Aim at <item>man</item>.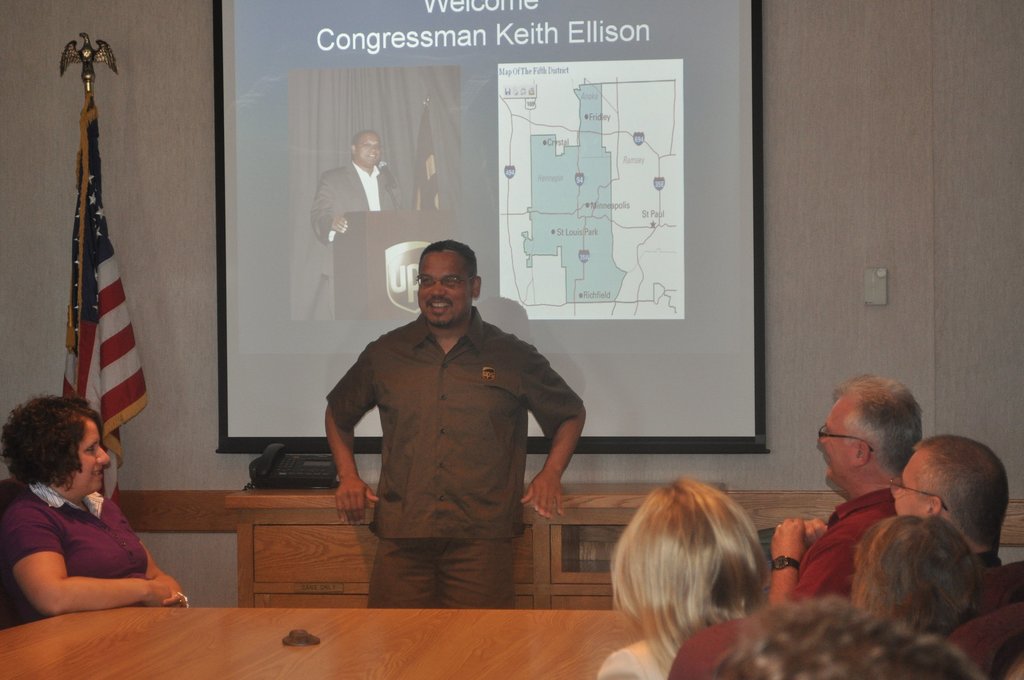
Aimed at pyautogui.locateOnScreen(765, 364, 938, 605).
